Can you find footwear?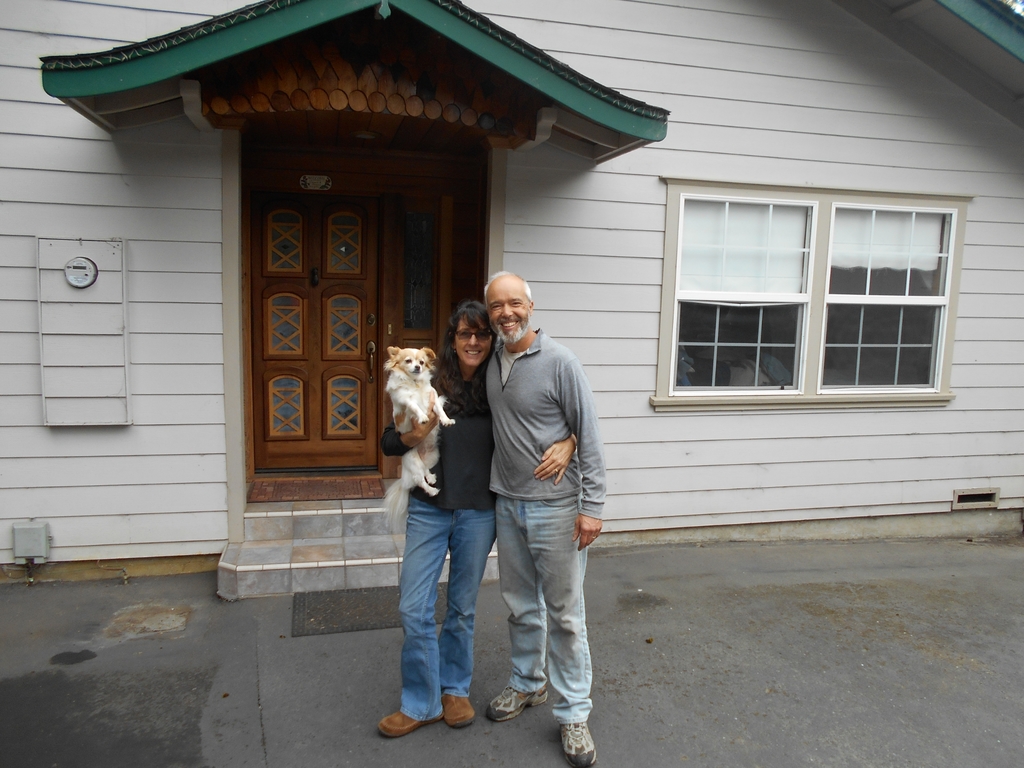
Yes, bounding box: region(560, 724, 600, 765).
